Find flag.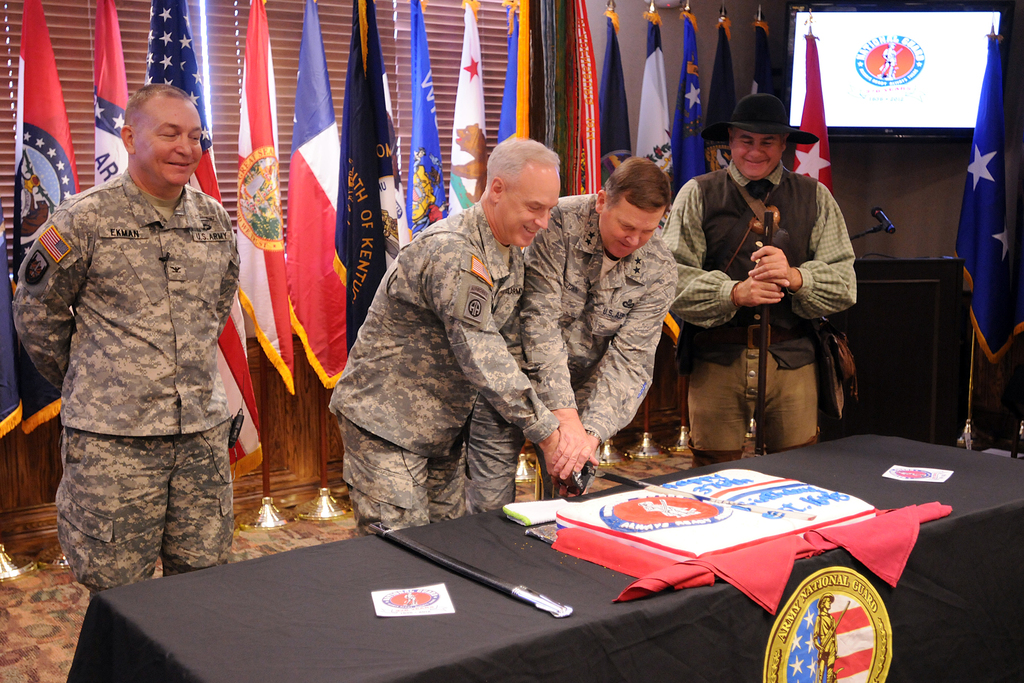
441 0 486 215.
